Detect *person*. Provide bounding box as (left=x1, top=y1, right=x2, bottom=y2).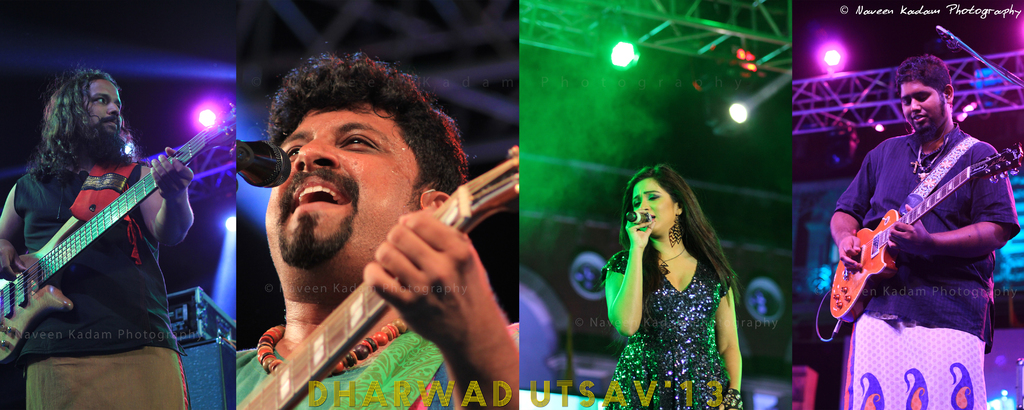
(left=235, top=53, right=517, bottom=409).
